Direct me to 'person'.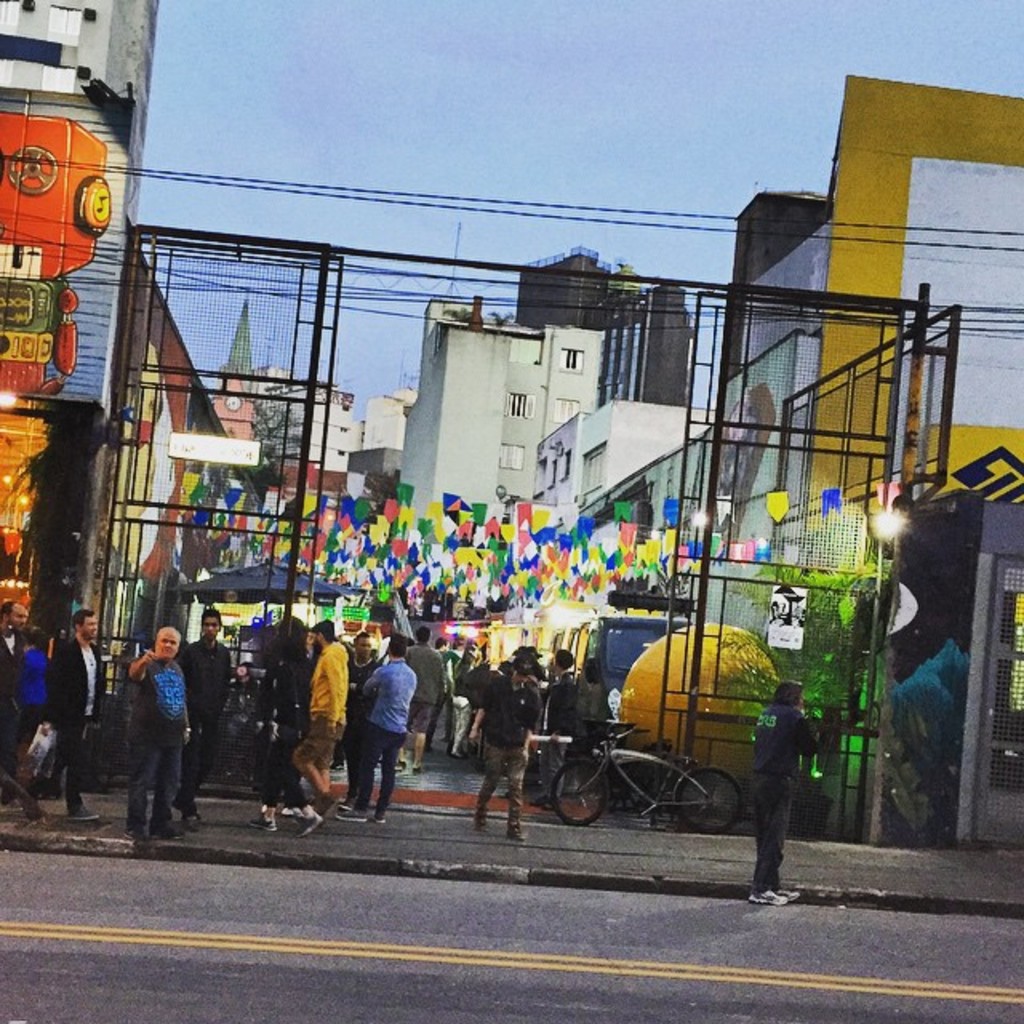
Direction: box(290, 621, 347, 821).
